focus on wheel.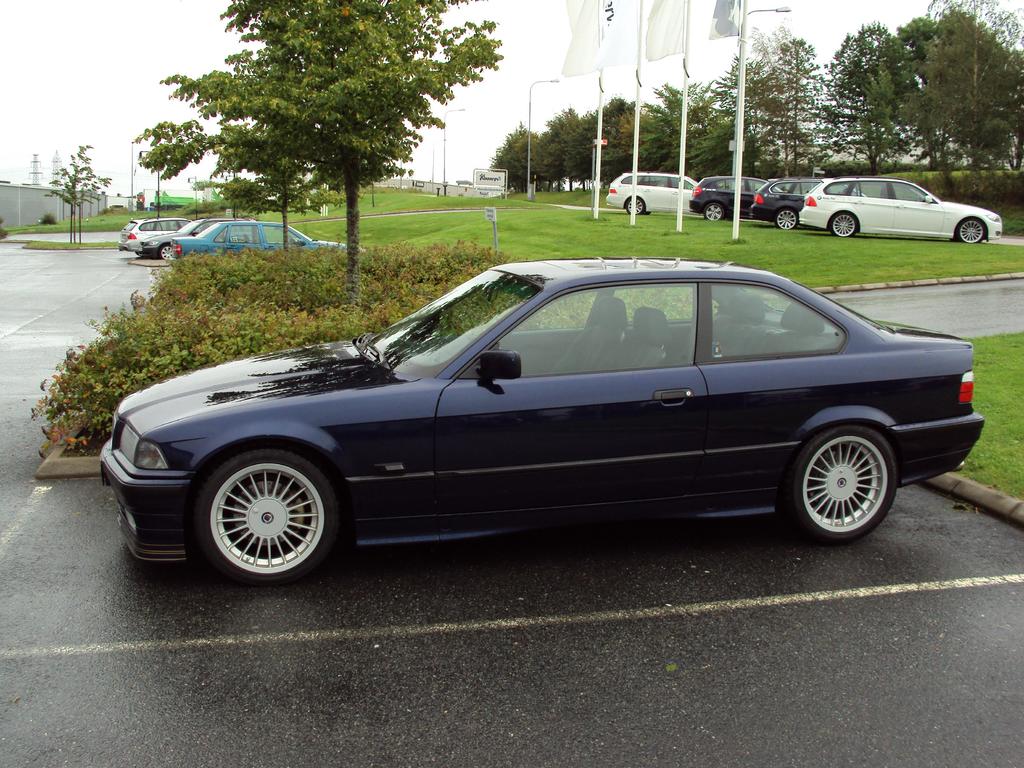
Focused at (x1=706, y1=198, x2=724, y2=220).
